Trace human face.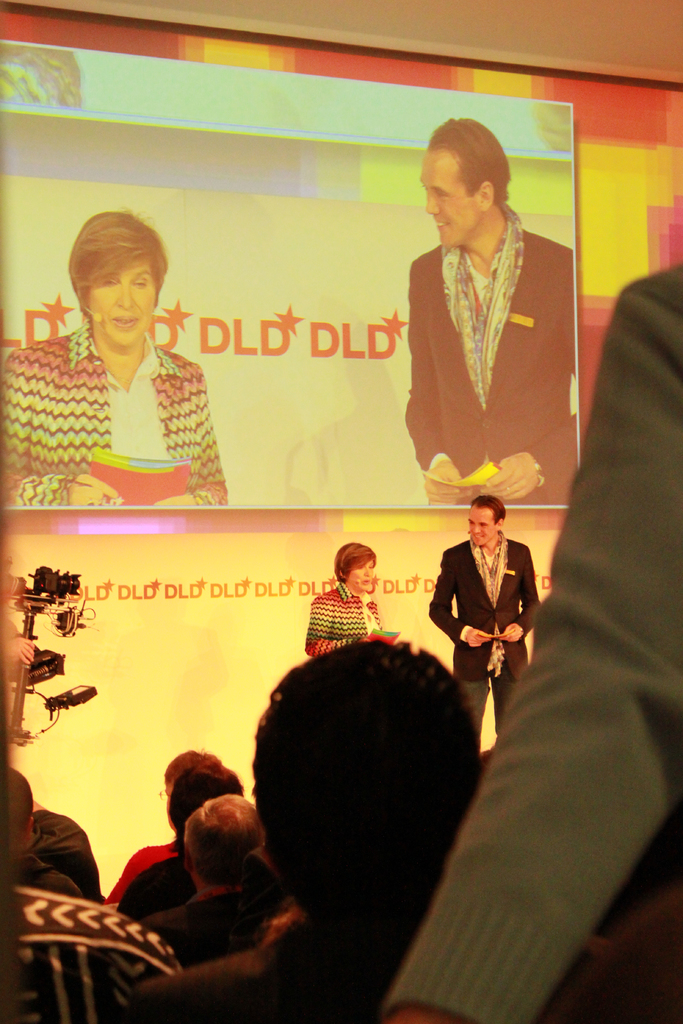
Traced to detection(344, 560, 372, 590).
